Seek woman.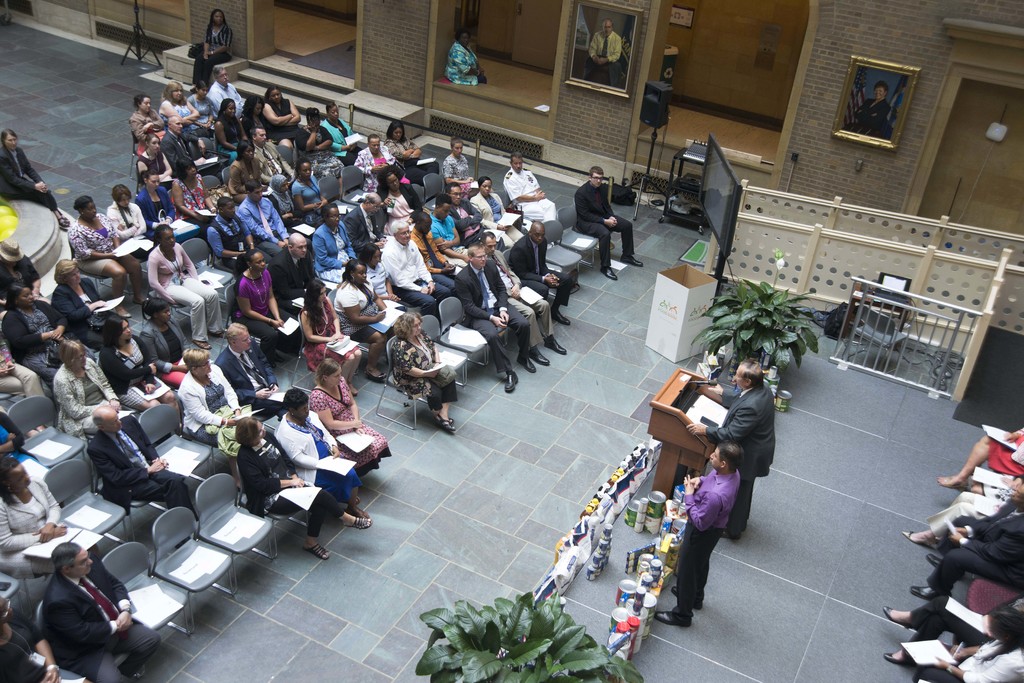
135,295,190,385.
